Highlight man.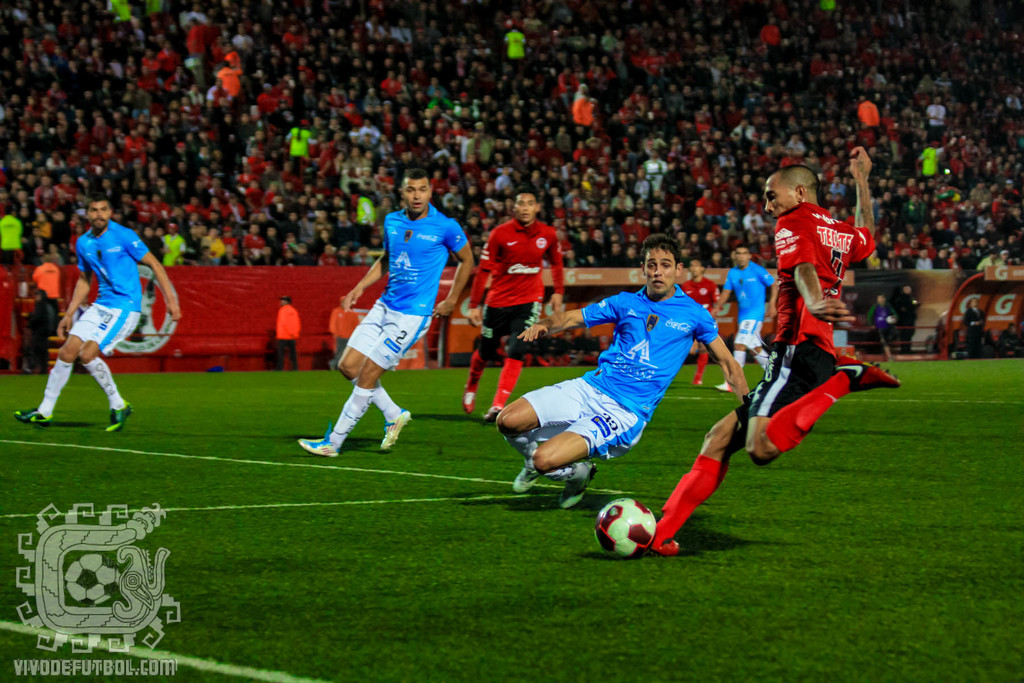
Highlighted region: (270, 290, 303, 383).
